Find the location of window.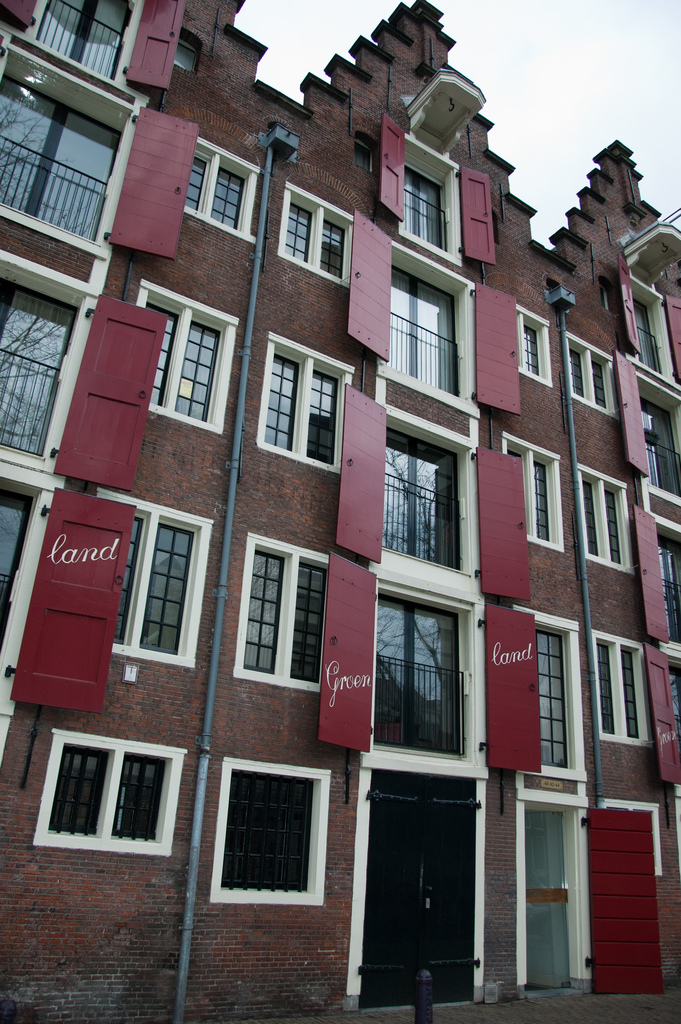
Location: <box>51,743,165,849</box>.
